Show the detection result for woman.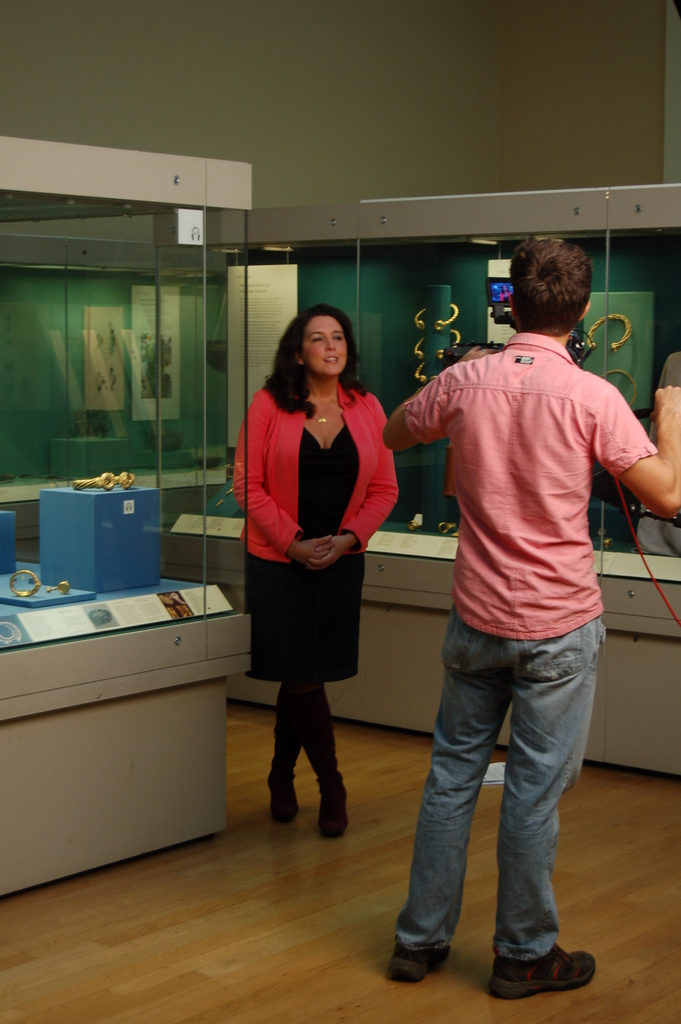
region(231, 296, 397, 823).
